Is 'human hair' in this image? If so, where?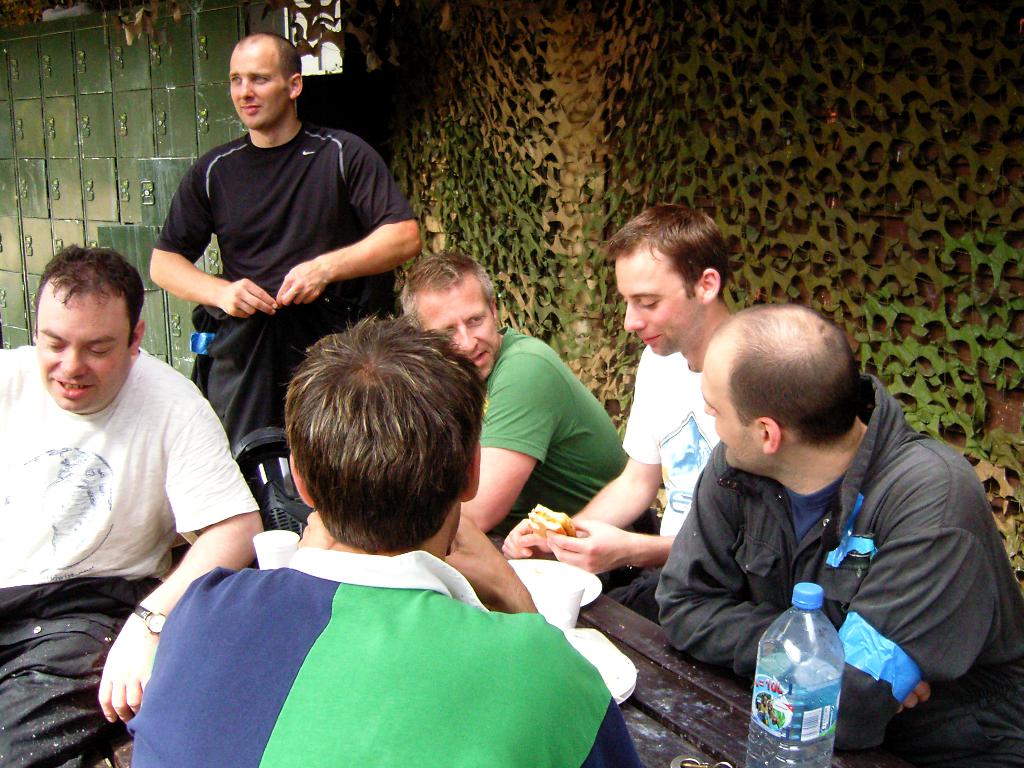
Yes, at left=260, top=305, right=467, bottom=568.
